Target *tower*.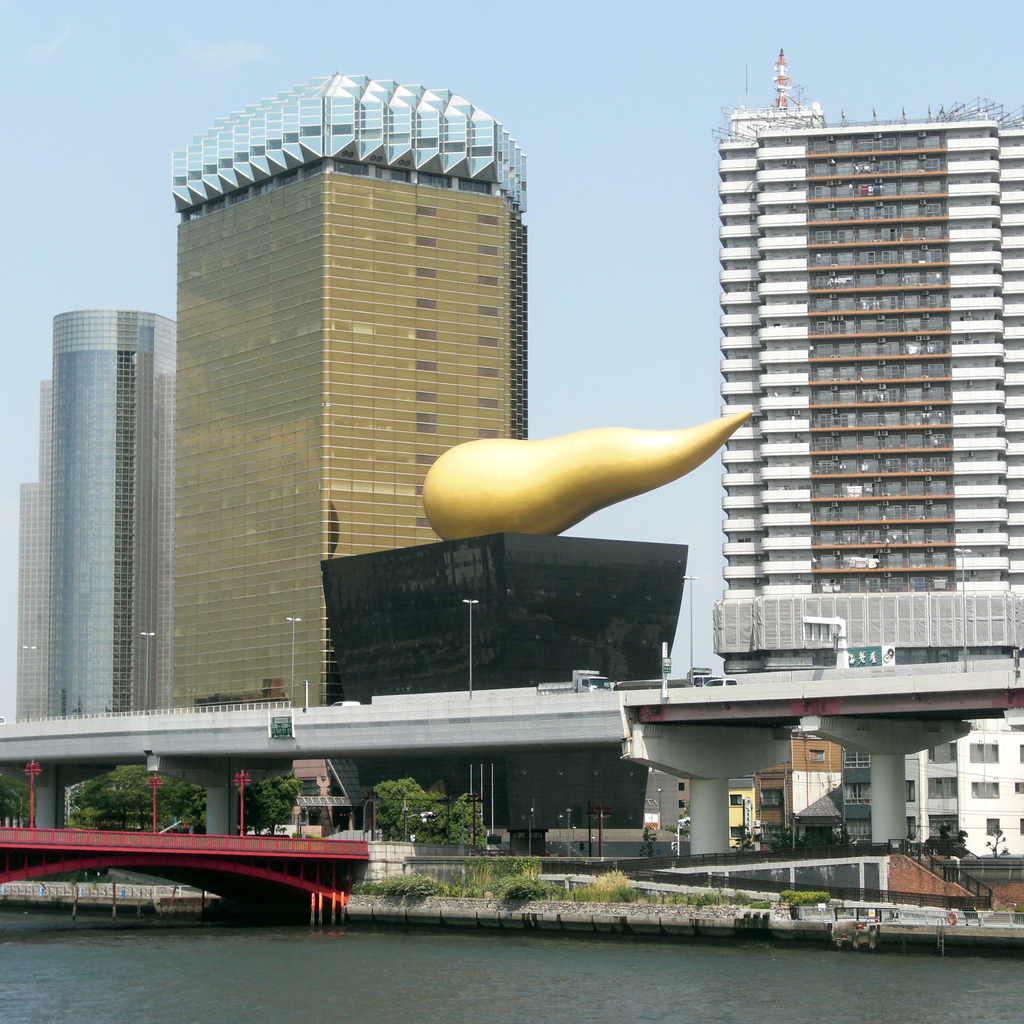
Target region: detection(10, 305, 172, 724).
